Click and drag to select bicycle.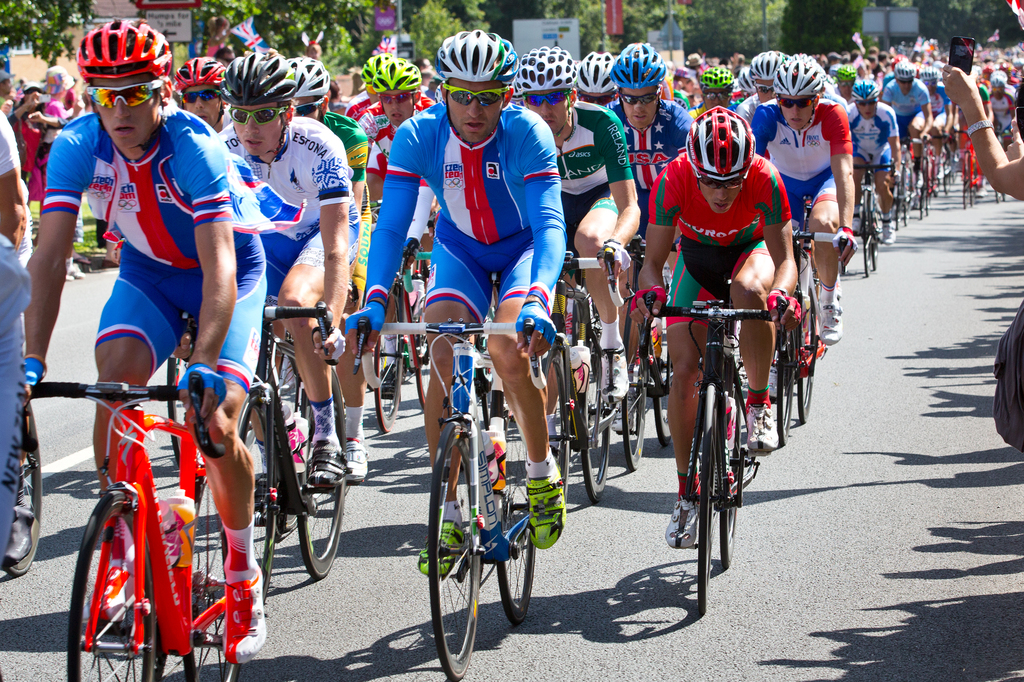
Selection: region(518, 236, 625, 489).
